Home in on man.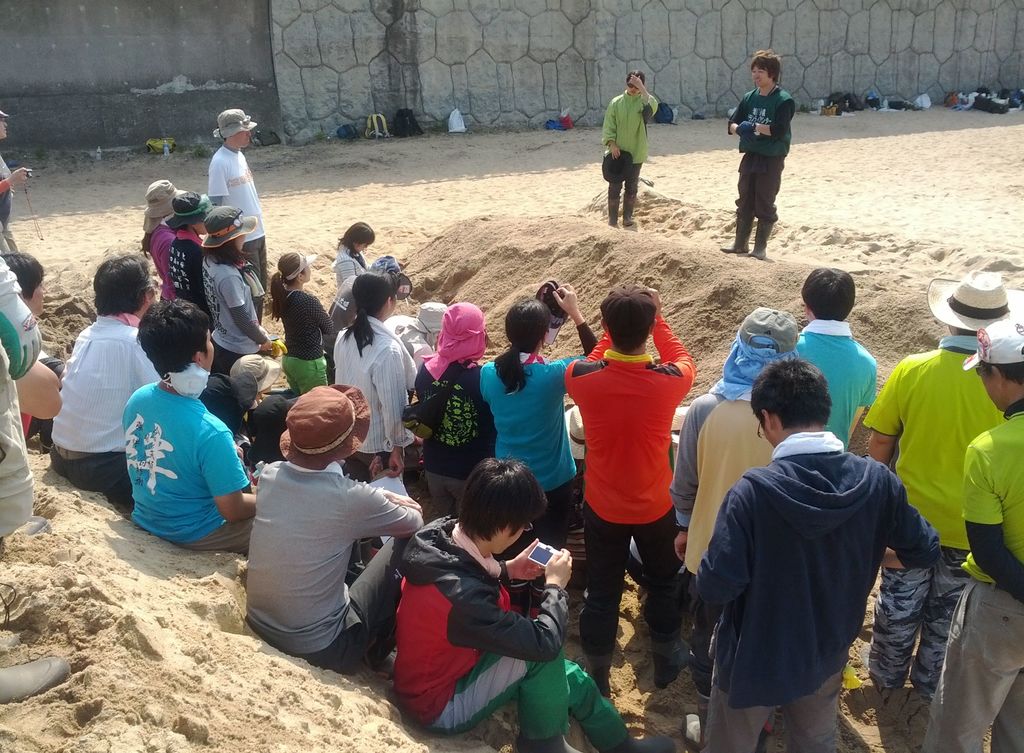
Homed in at [241, 384, 430, 667].
